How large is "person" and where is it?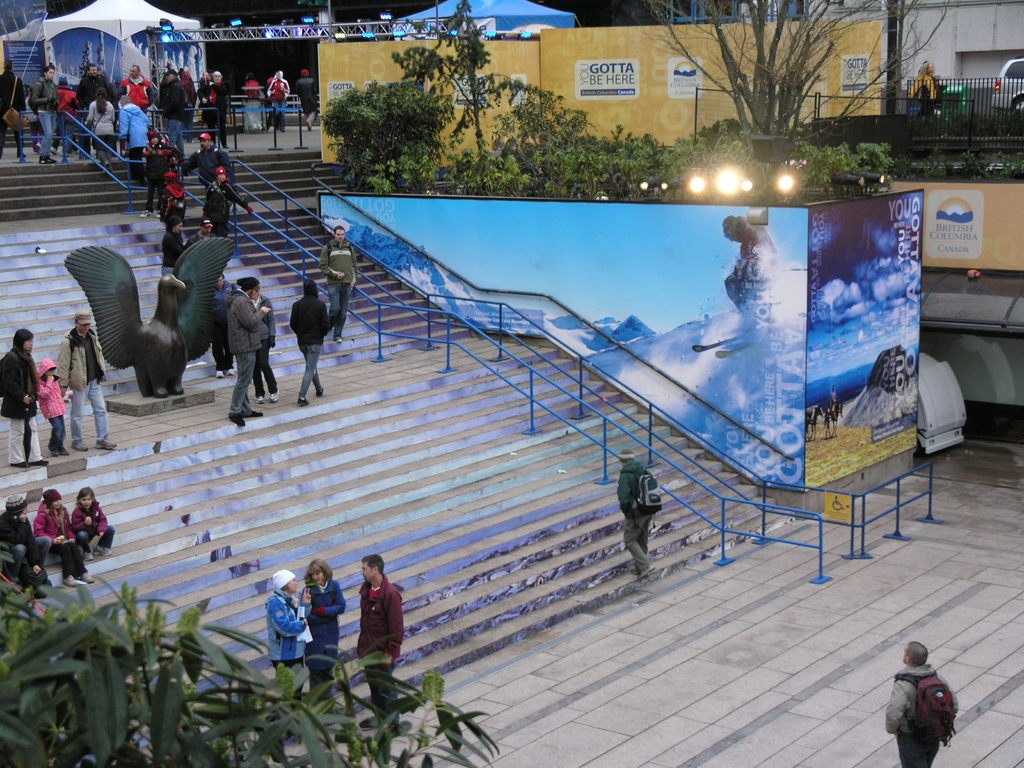
Bounding box: rect(222, 274, 263, 429).
